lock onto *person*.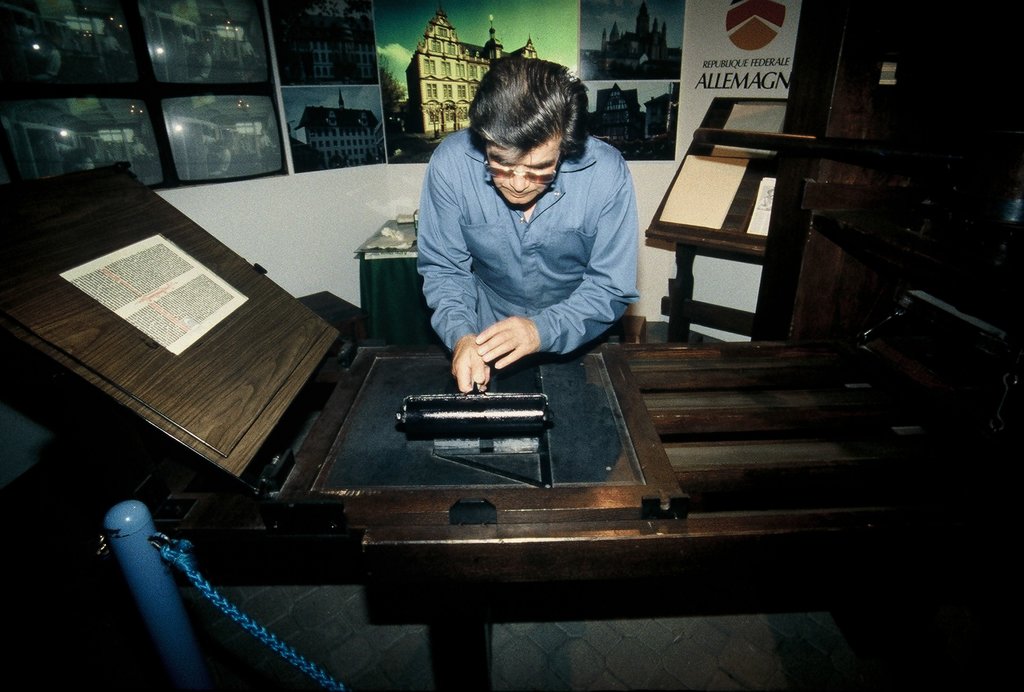
Locked: select_region(413, 51, 639, 392).
